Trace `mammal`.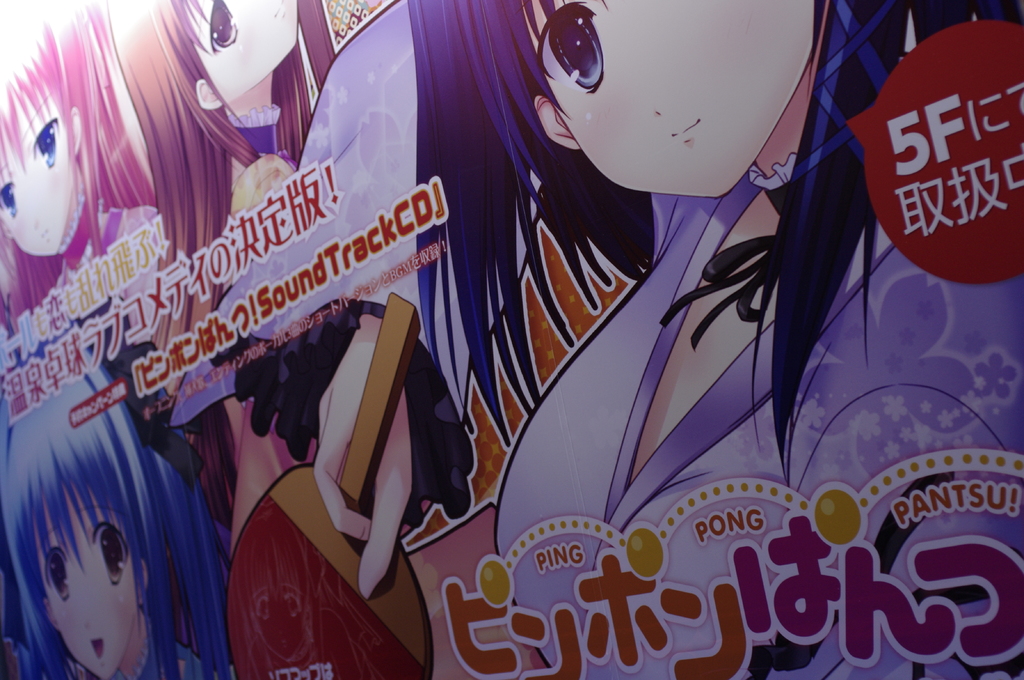
Traced to 0/0/157/331.
